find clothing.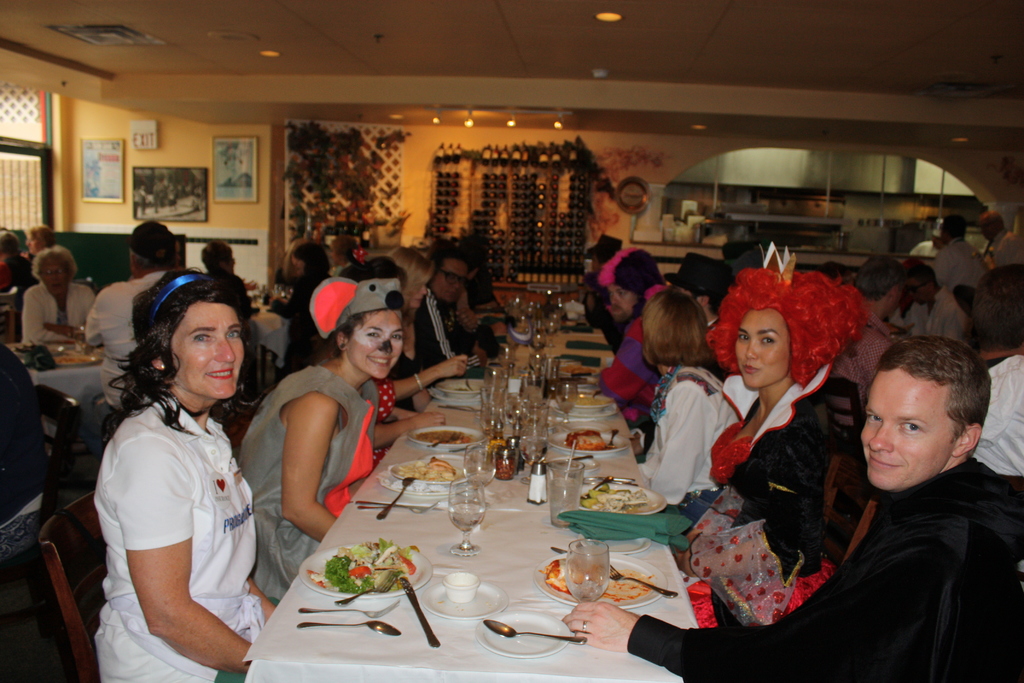
(239, 358, 377, 600).
